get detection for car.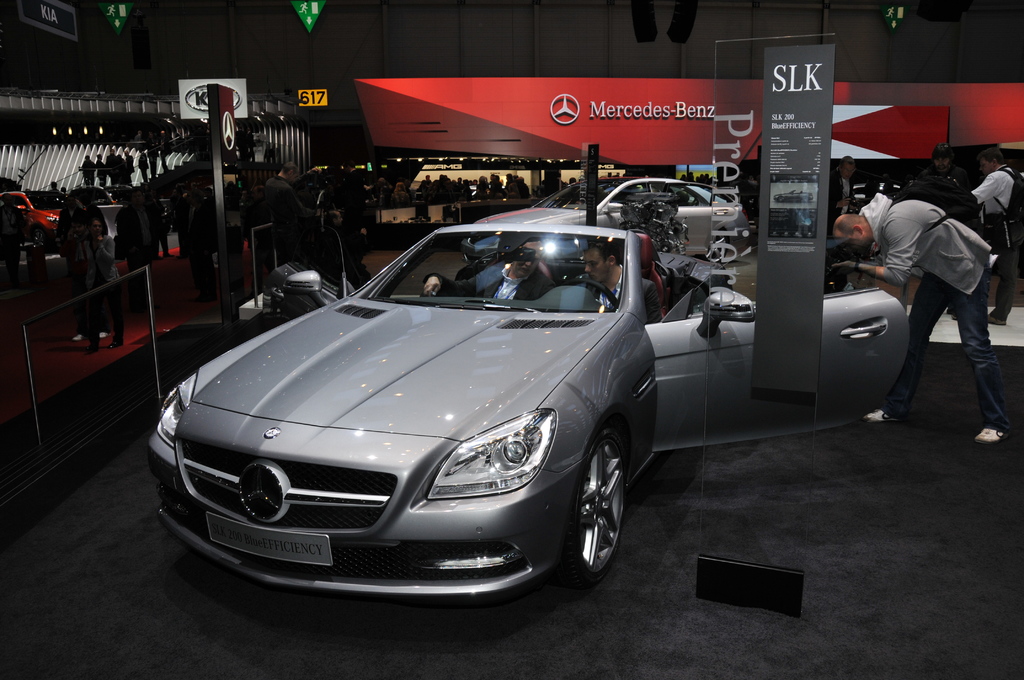
Detection: <box>67,184,172,232</box>.
